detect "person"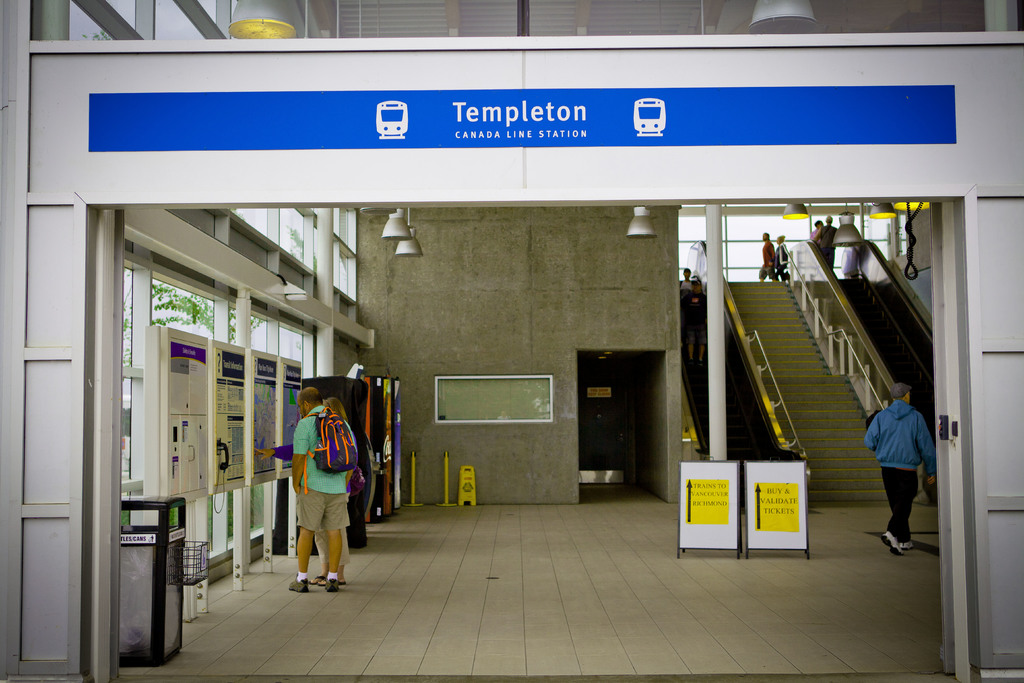
(x1=252, y1=393, x2=360, y2=546)
